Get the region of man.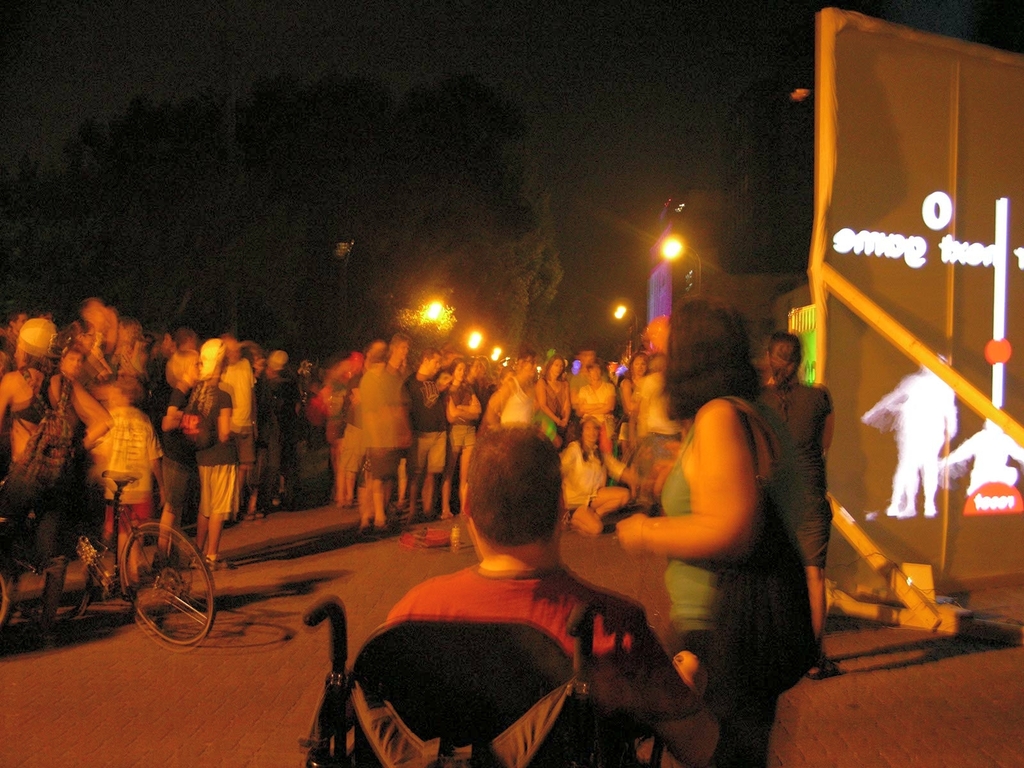
region(363, 439, 689, 756).
